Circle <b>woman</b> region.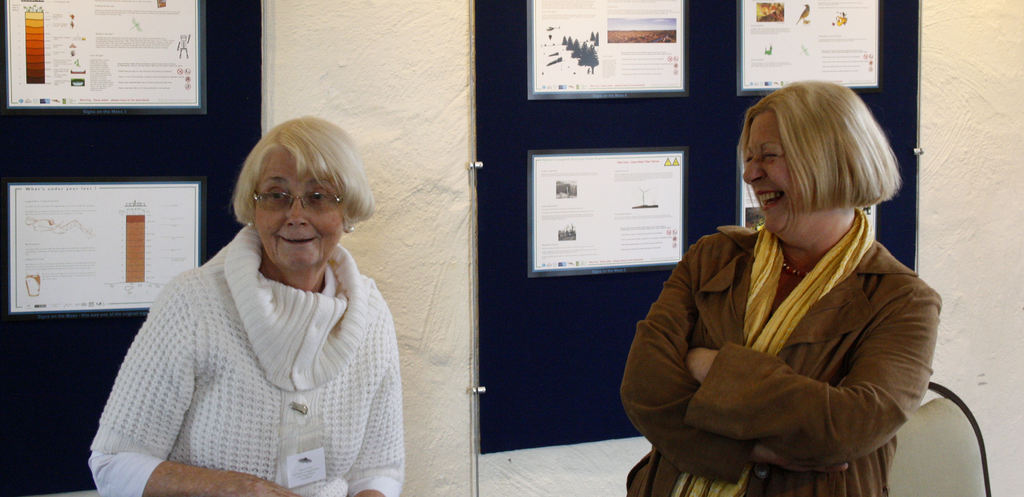
Region: [x1=634, y1=76, x2=947, y2=496].
